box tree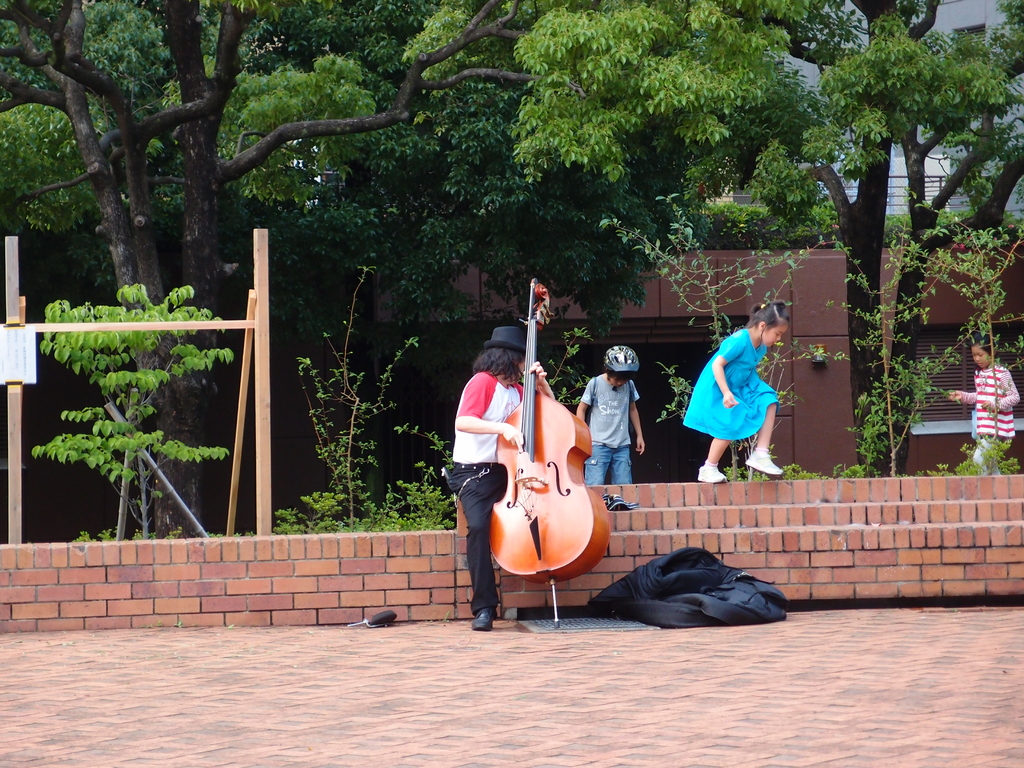
x1=26, y1=282, x2=257, y2=563
